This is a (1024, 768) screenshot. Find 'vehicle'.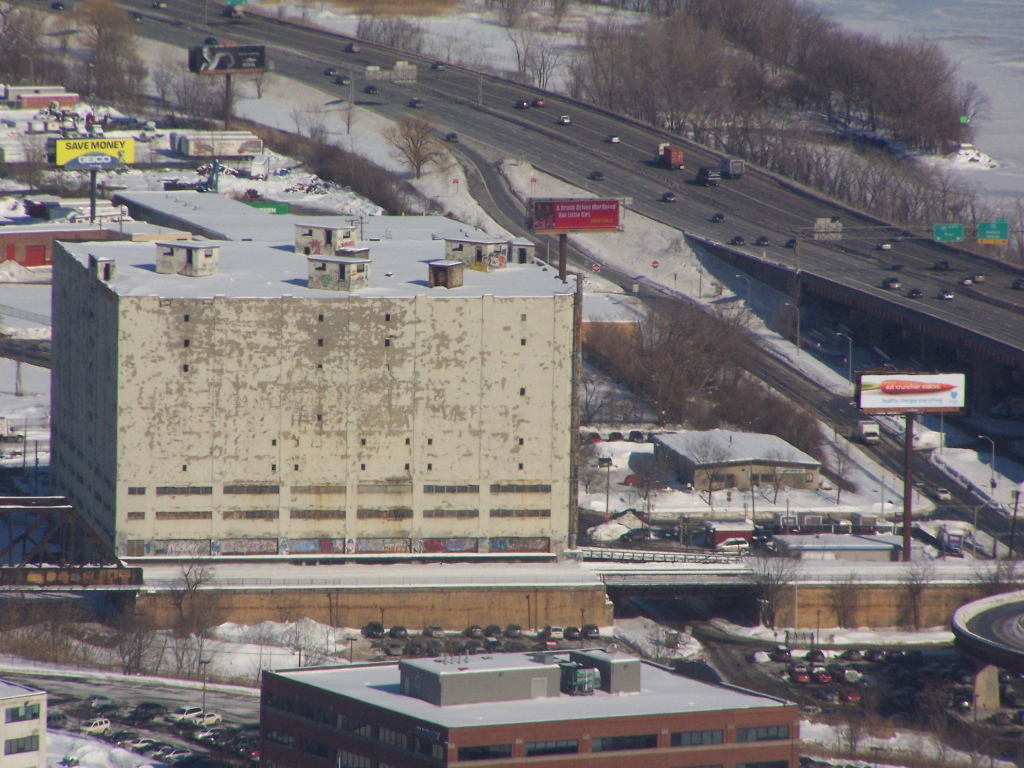
Bounding box: [x1=508, y1=624, x2=523, y2=641].
